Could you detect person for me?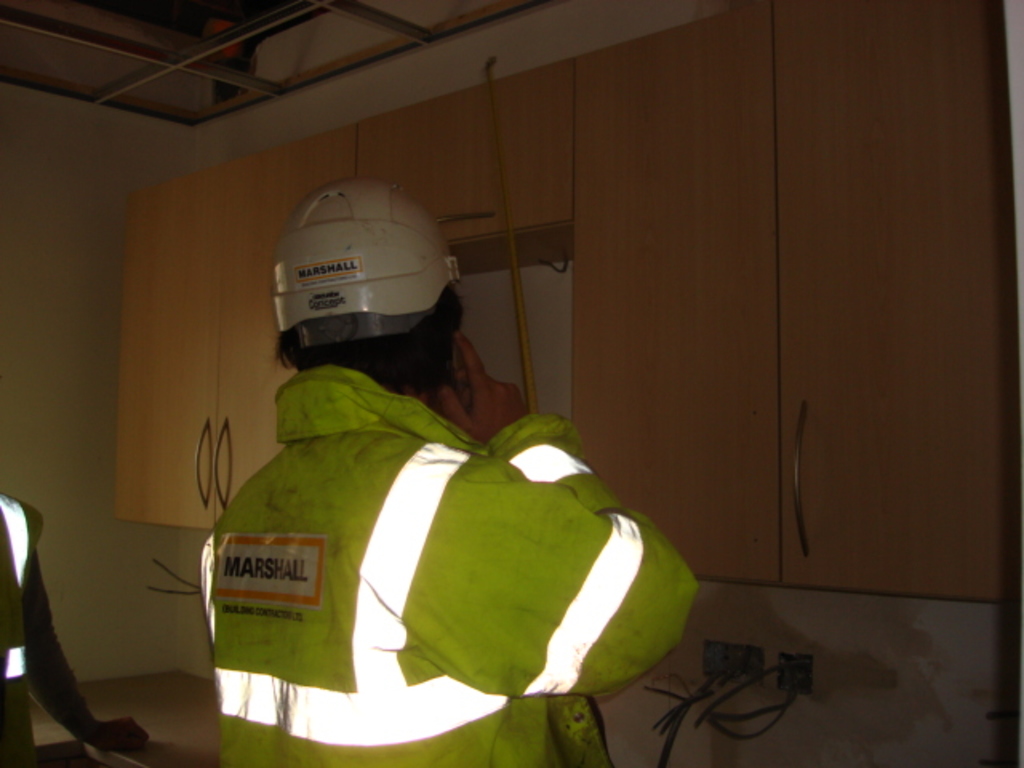
Detection result: <bbox>208, 189, 701, 766</bbox>.
